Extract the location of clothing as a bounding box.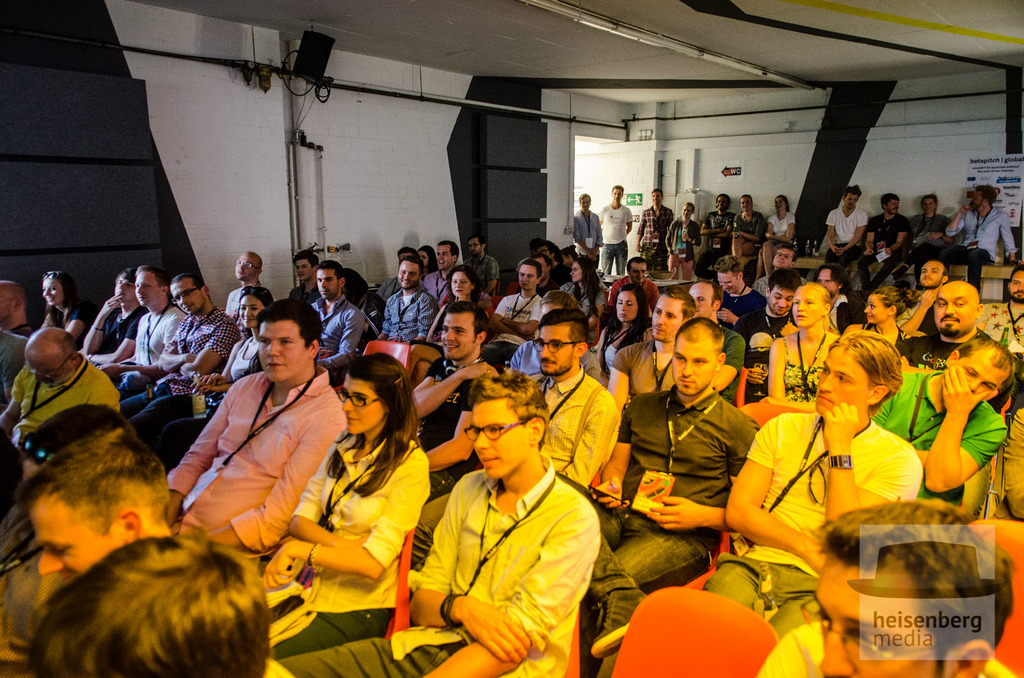
(780,328,825,407).
